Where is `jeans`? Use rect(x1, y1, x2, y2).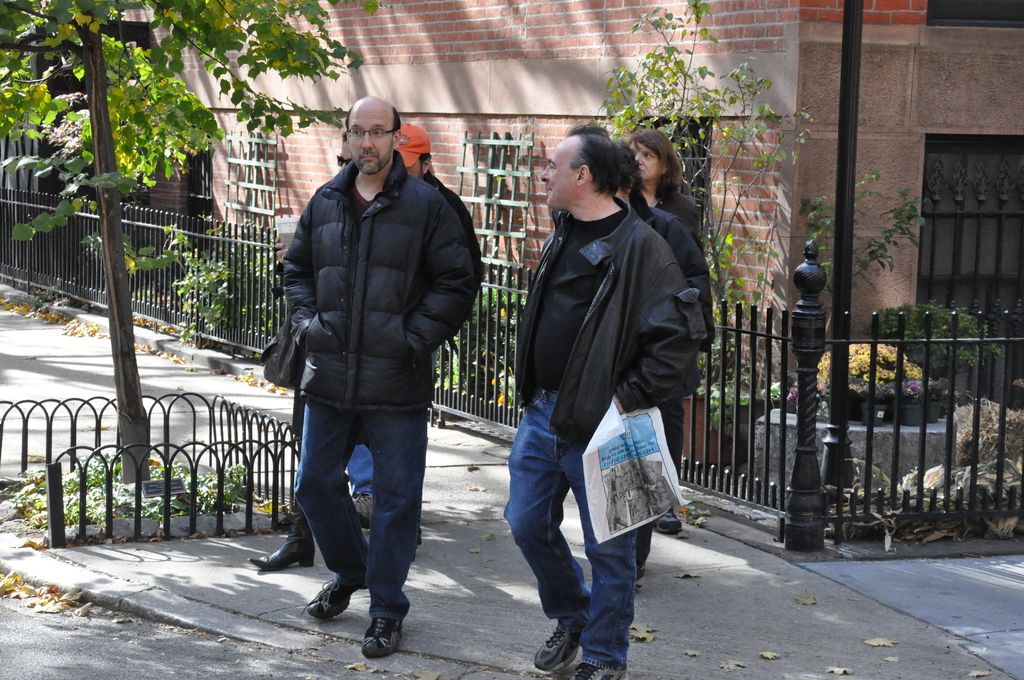
rect(643, 403, 685, 570).
